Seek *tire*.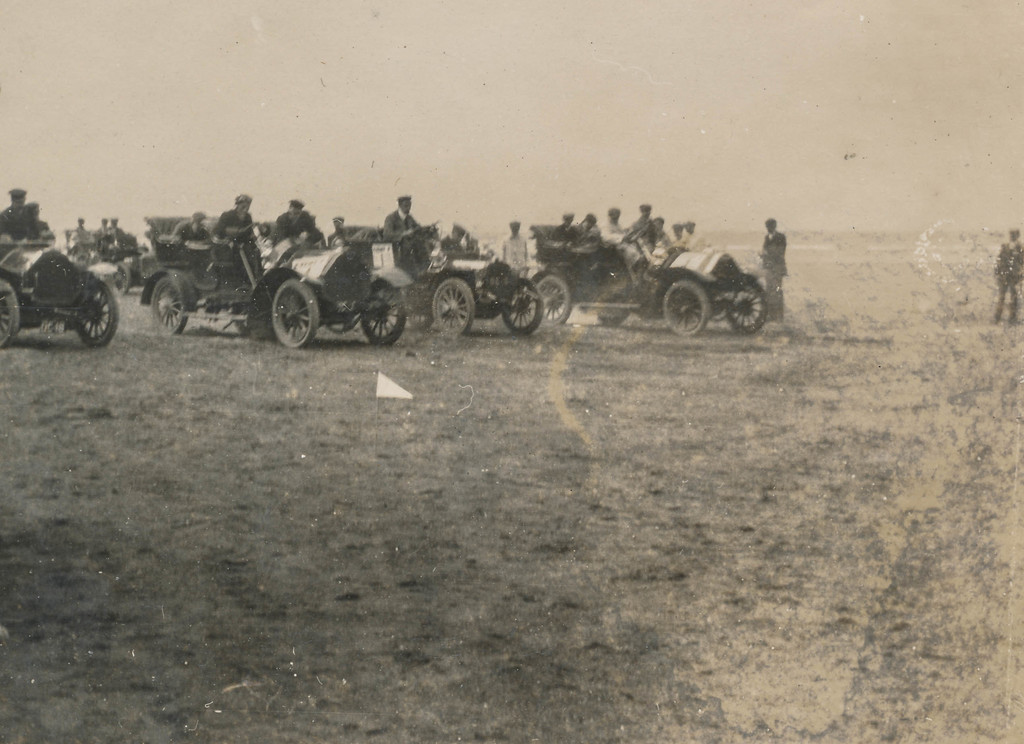
431 277 476 335.
